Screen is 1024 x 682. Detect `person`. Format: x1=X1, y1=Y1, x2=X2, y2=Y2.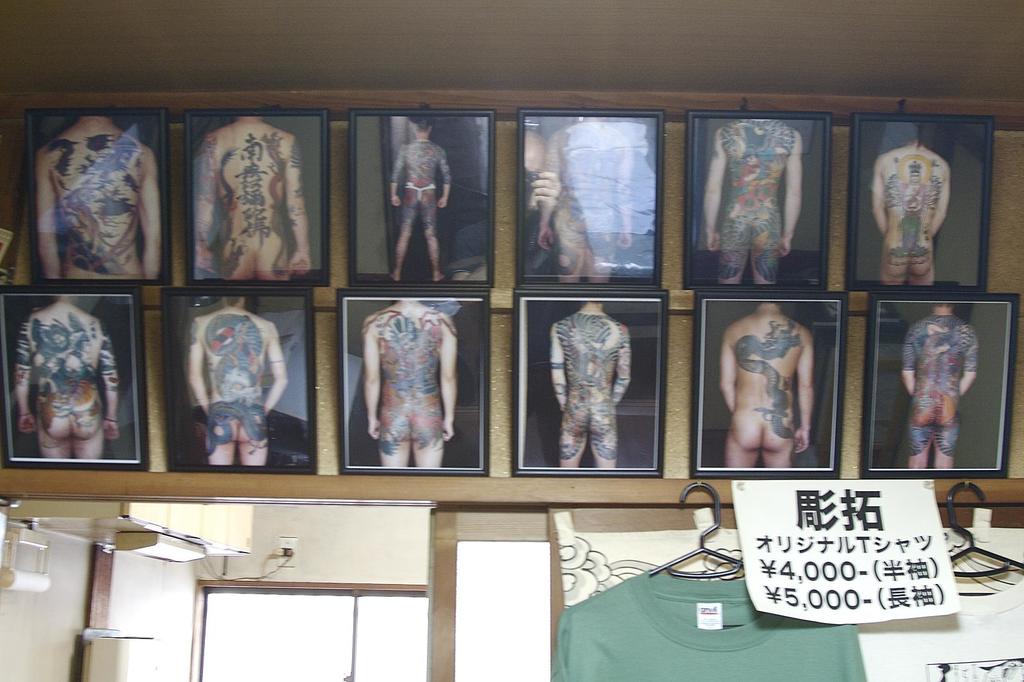
x1=10, y1=295, x2=124, y2=466.
